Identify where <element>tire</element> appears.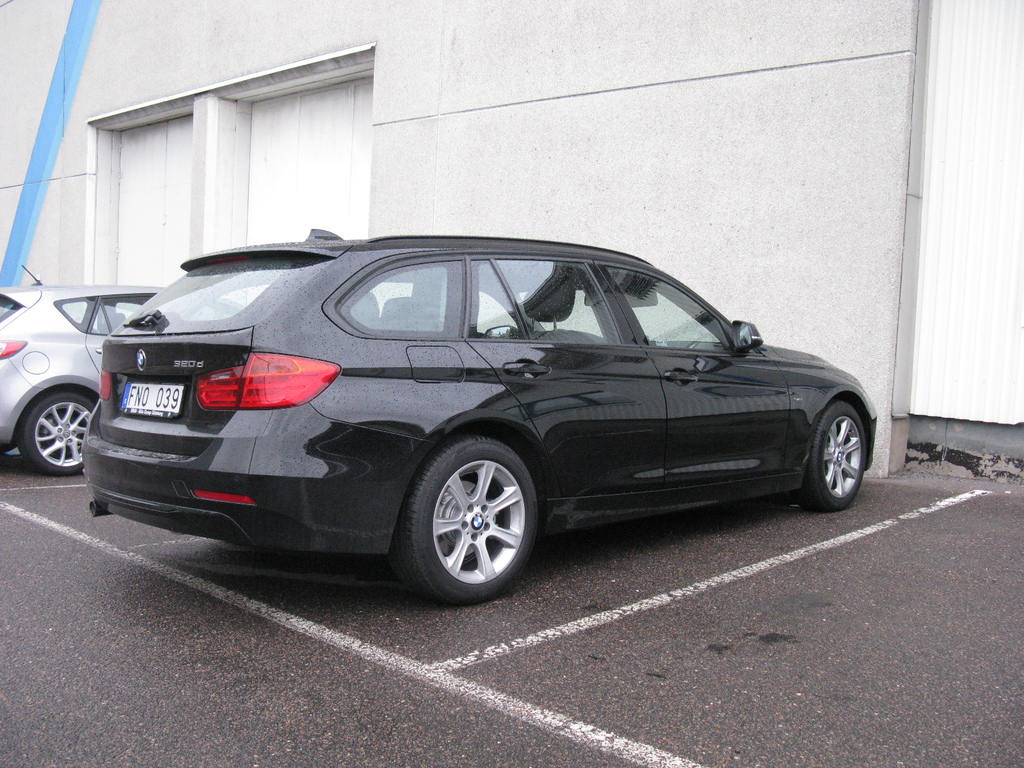
Appears at 808, 400, 867, 512.
